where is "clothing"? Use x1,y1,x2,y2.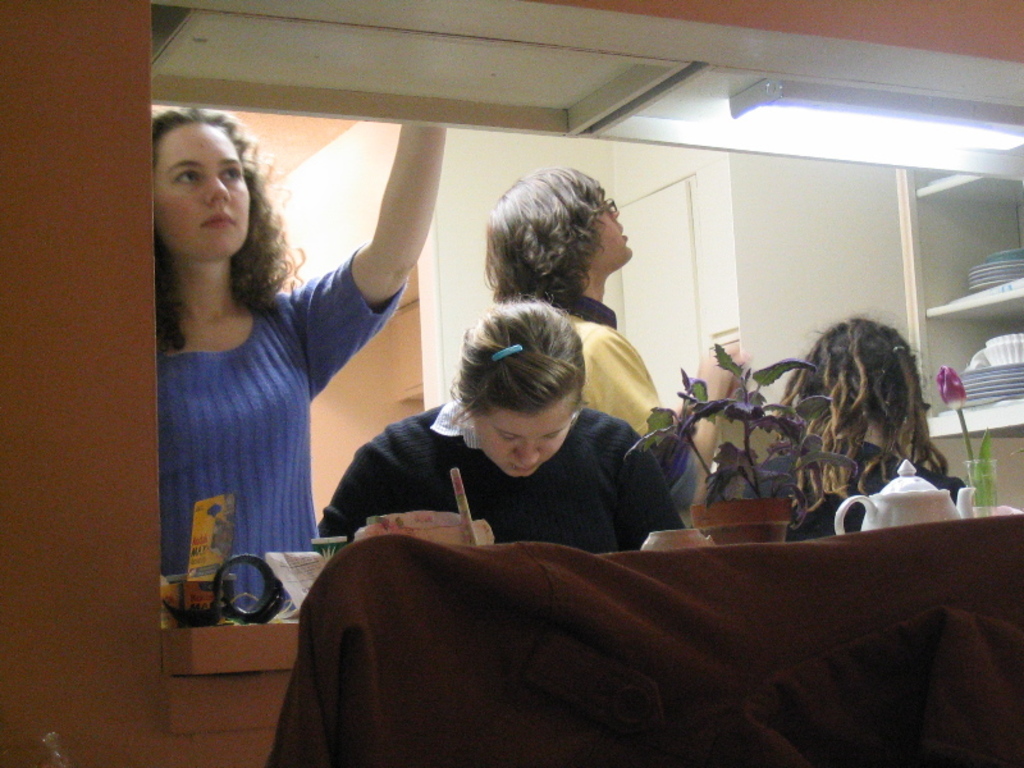
544,287,698,515.
